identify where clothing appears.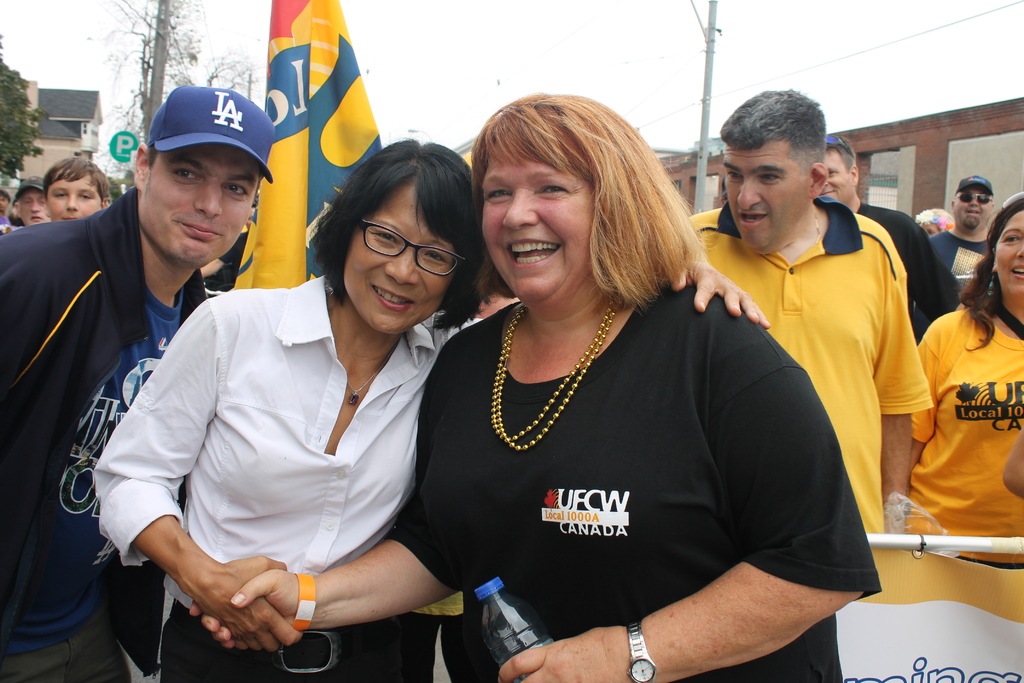
Appears at 688:194:933:545.
